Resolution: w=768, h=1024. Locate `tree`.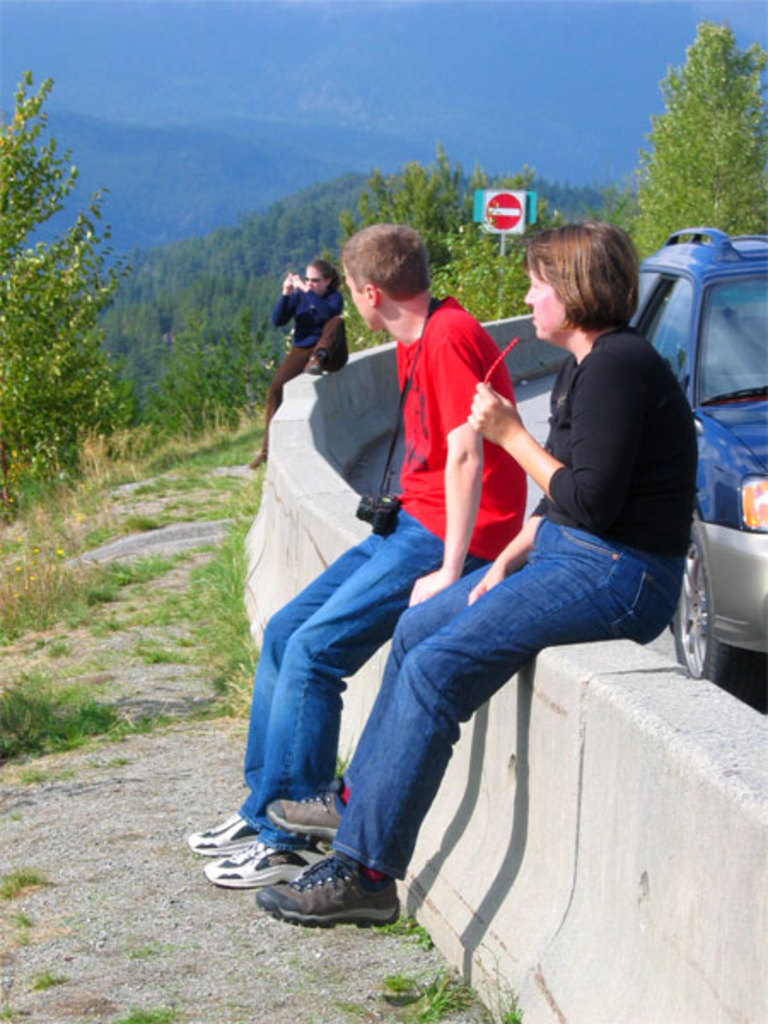
rect(427, 220, 531, 329).
